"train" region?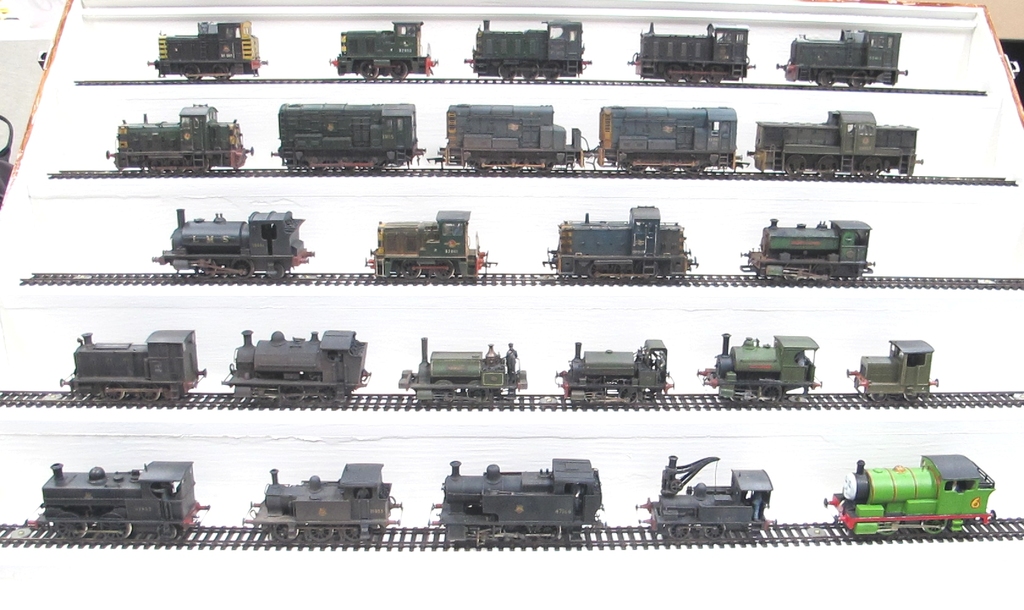
[695, 334, 828, 410]
